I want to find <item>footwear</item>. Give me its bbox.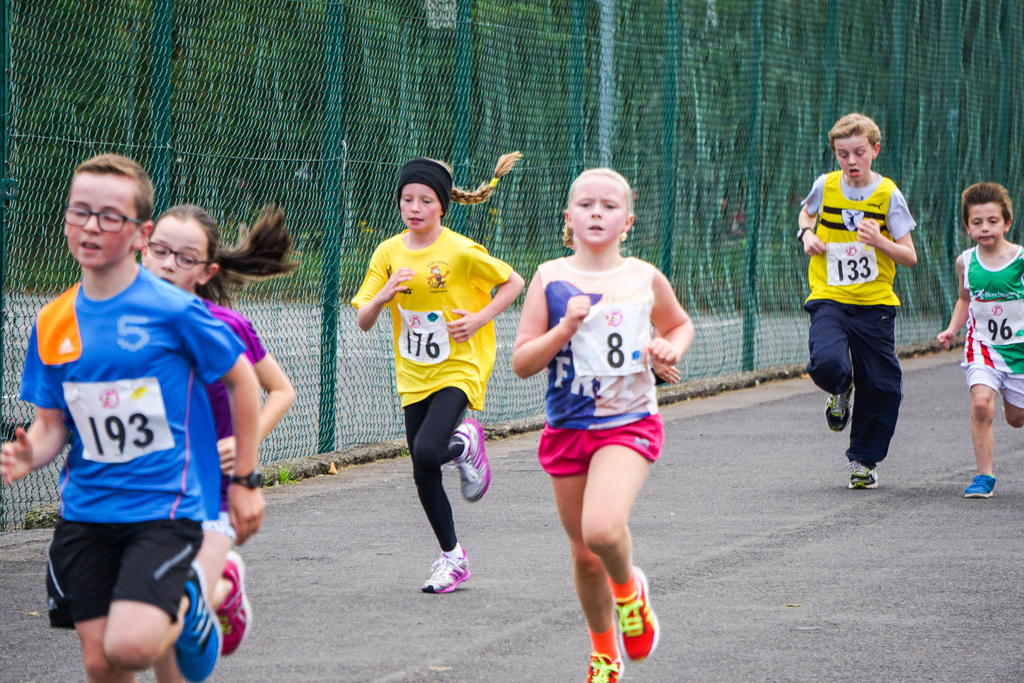
[811, 387, 845, 438].
